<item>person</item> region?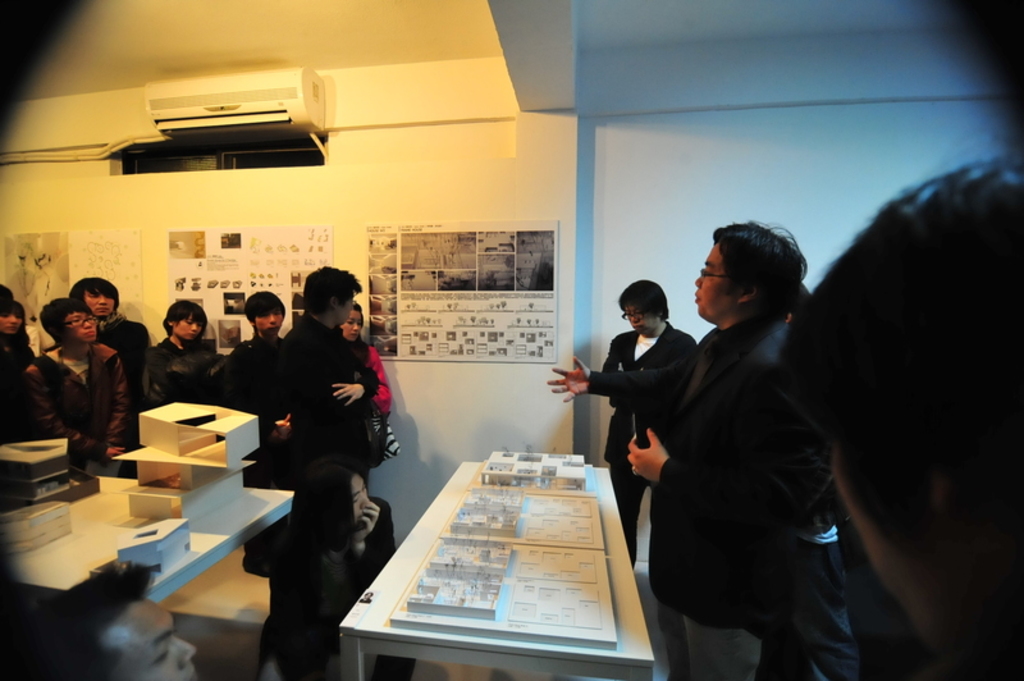
<box>611,201,842,666</box>
